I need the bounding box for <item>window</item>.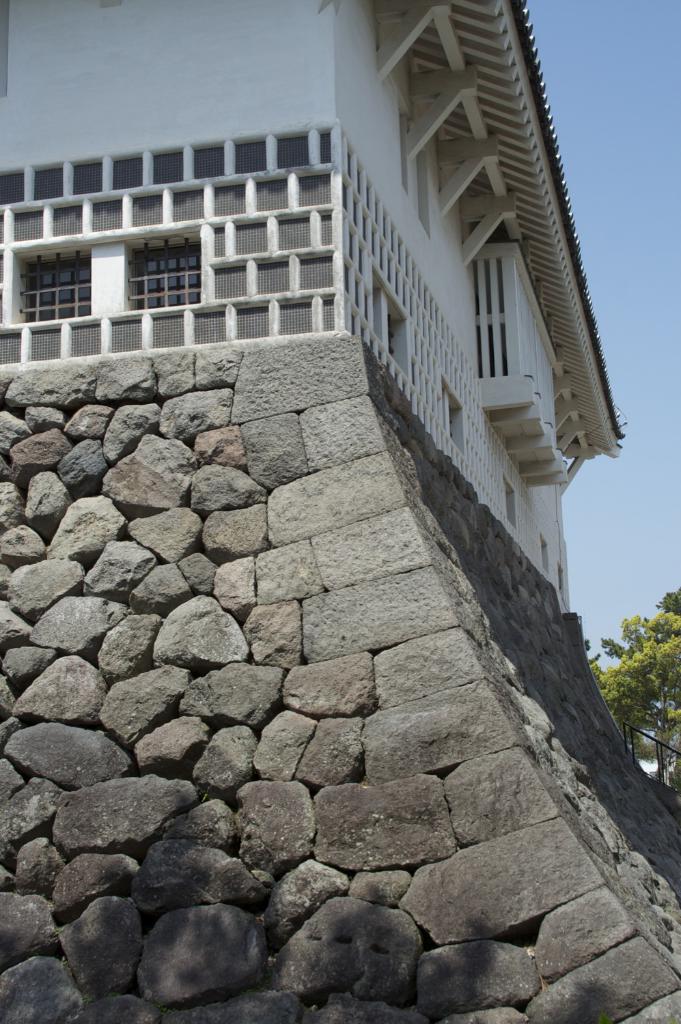
Here it is: x1=129 y1=244 x2=201 y2=305.
